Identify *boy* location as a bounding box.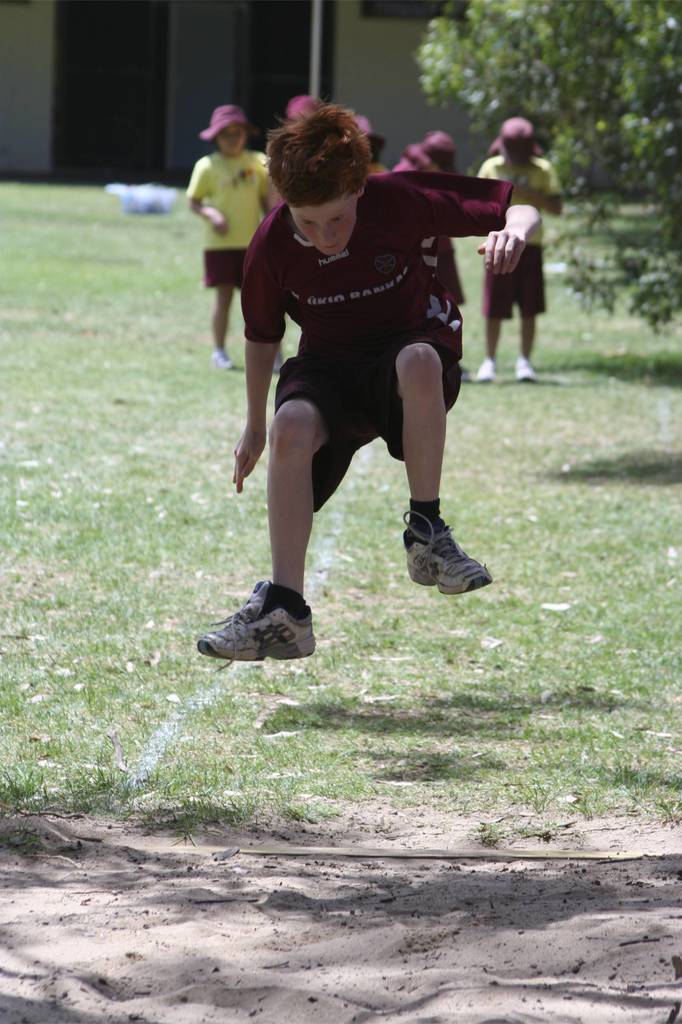
[left=166, top=101, right=541, bottom=657].
